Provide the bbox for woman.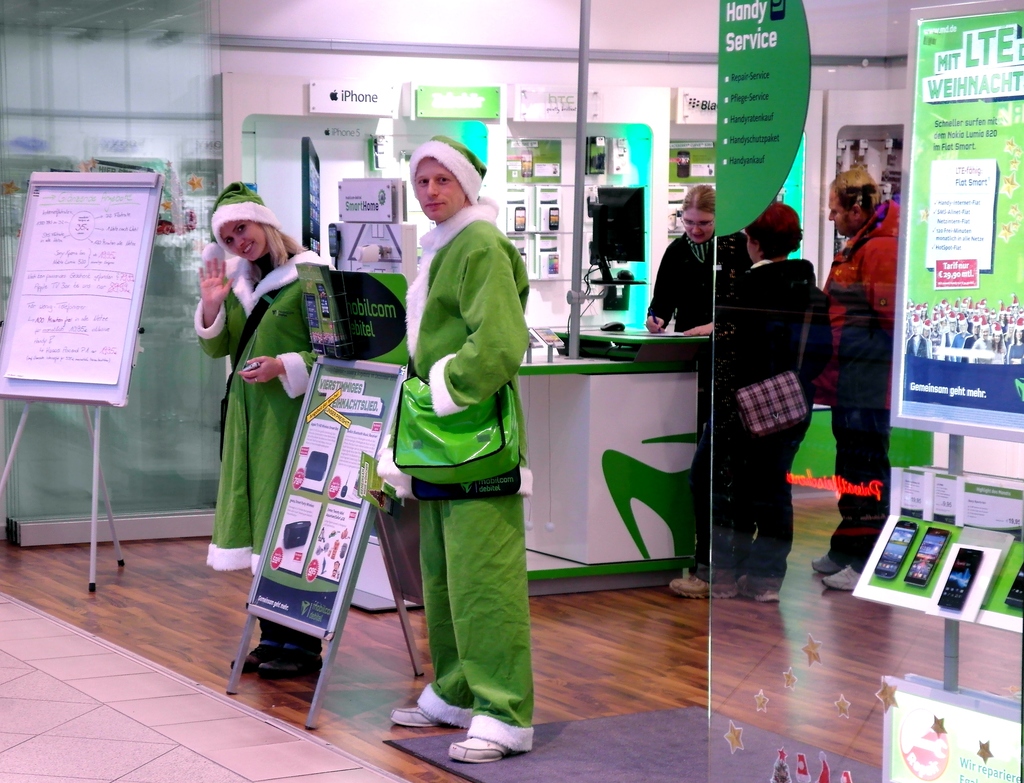
{"left": 383, "top": 139, "right": 539, "bottom": 762}.
